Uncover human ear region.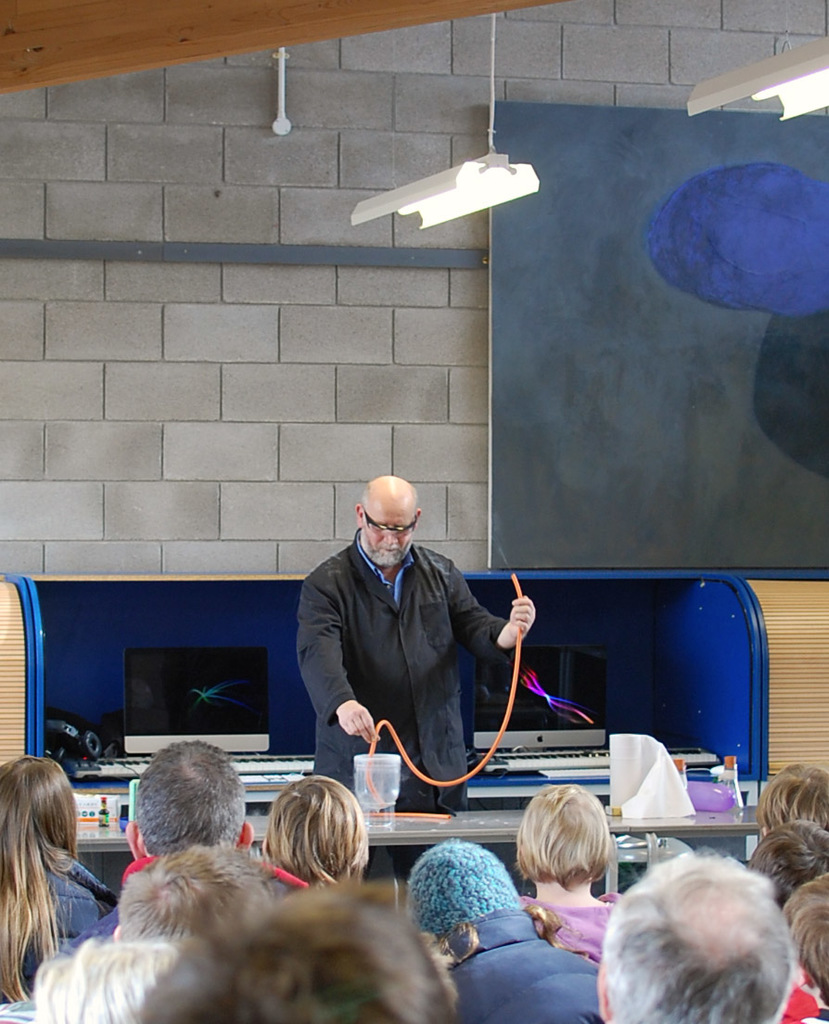
Uncovered: (121, 822, 146, 859).
